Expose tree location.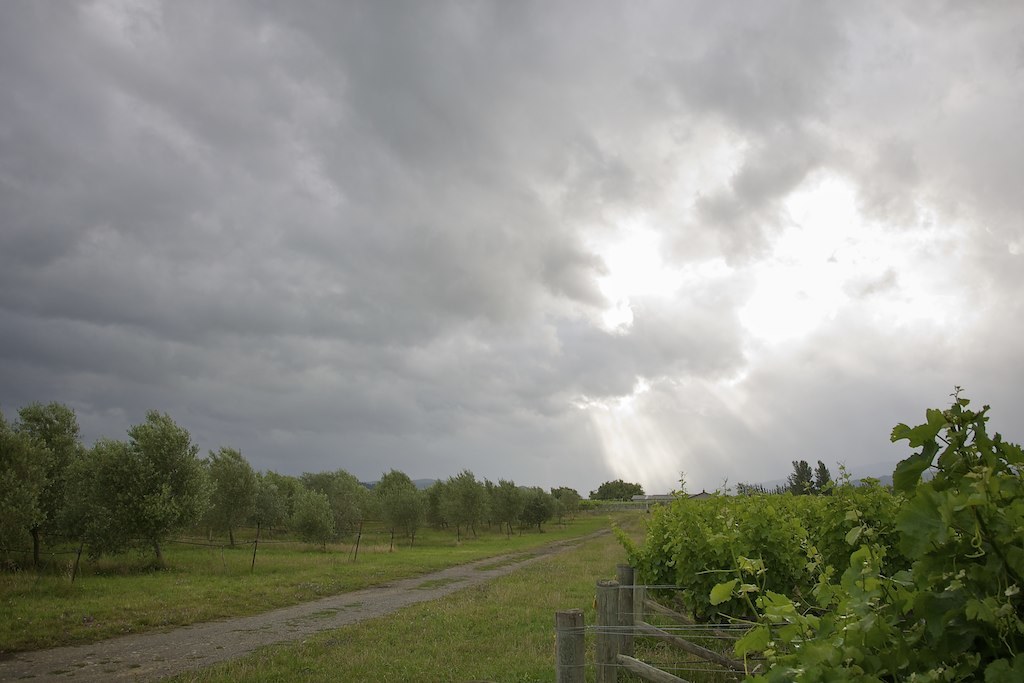
Exposed at 253,470,284,530.
